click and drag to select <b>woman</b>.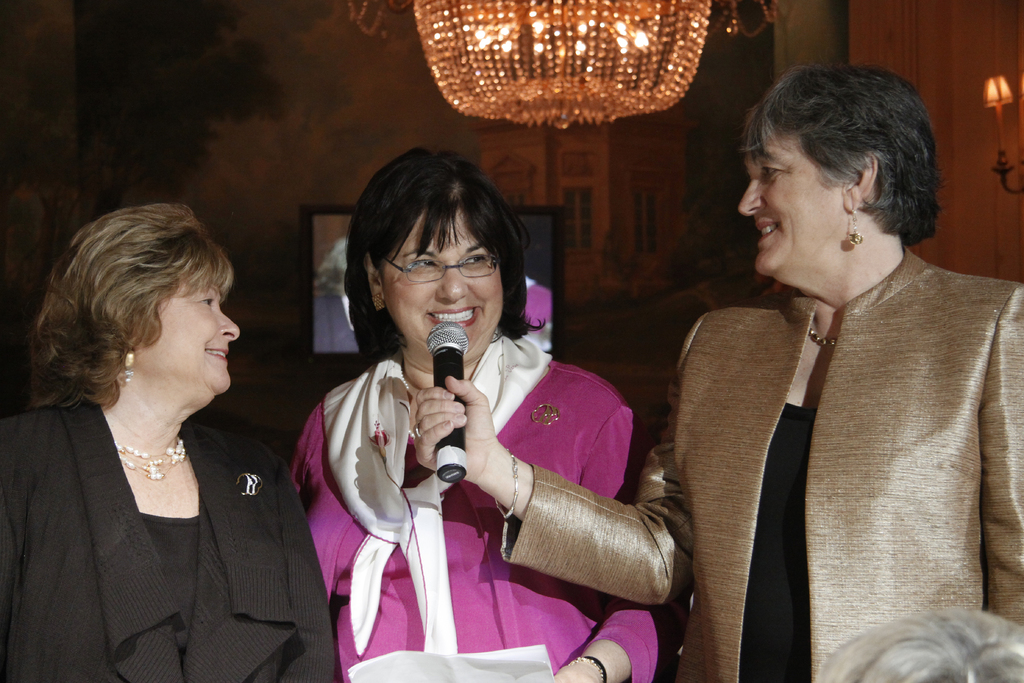
Selection: BBox(310, 240, 353, 355).
